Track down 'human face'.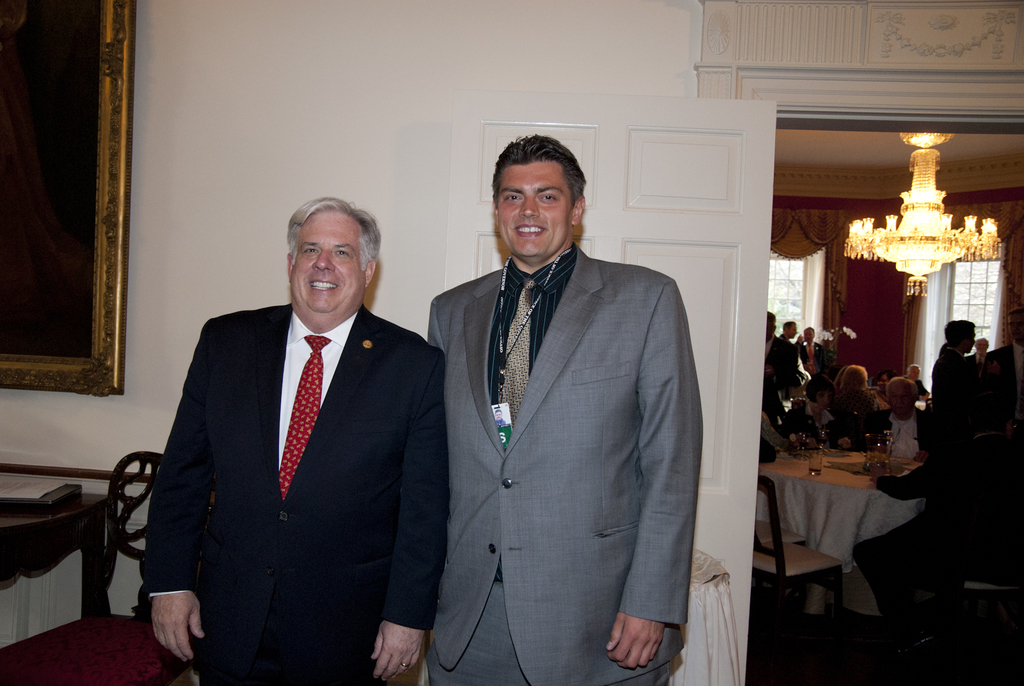
Tracked to <region>1008, 308, 1023, 338</region>.
